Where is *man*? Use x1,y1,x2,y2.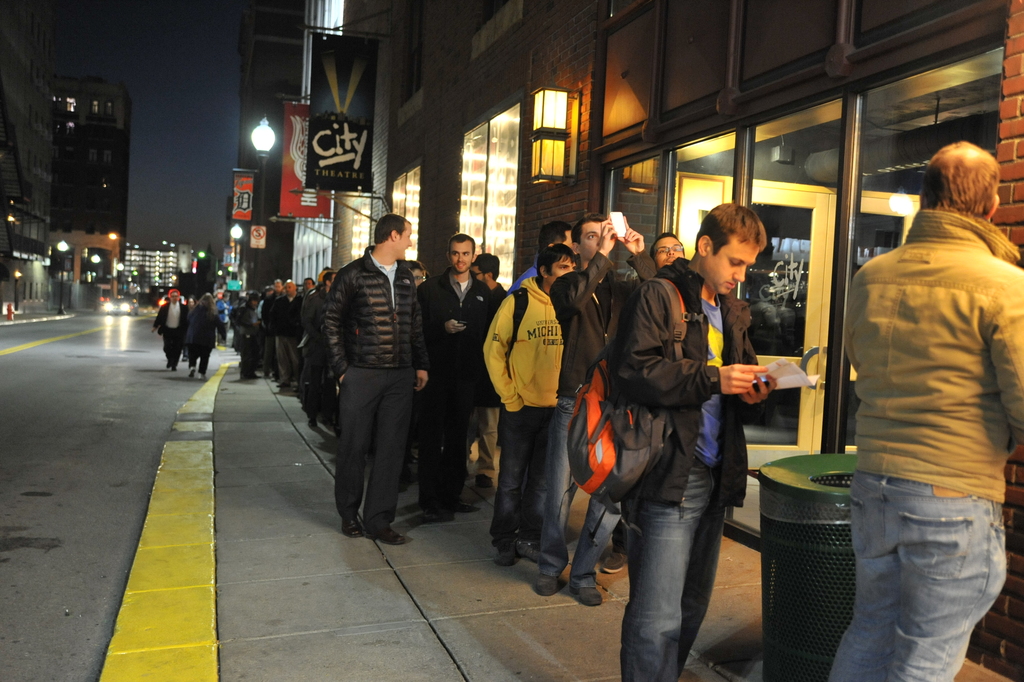
503,217,572,291.
